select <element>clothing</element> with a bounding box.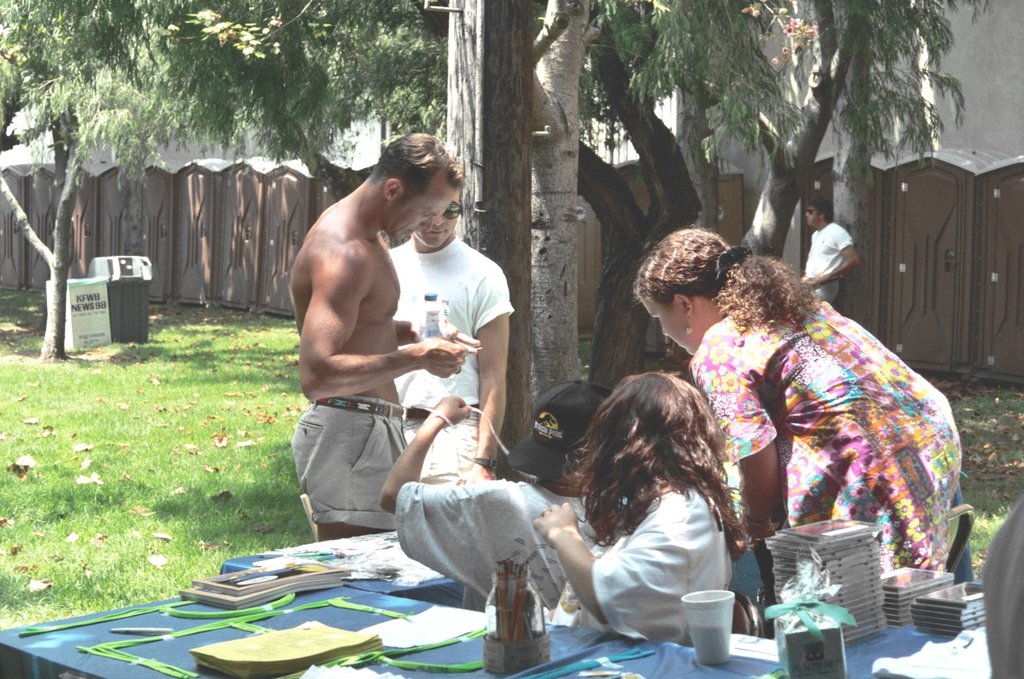
bbox(398, 473, 593, 619).
